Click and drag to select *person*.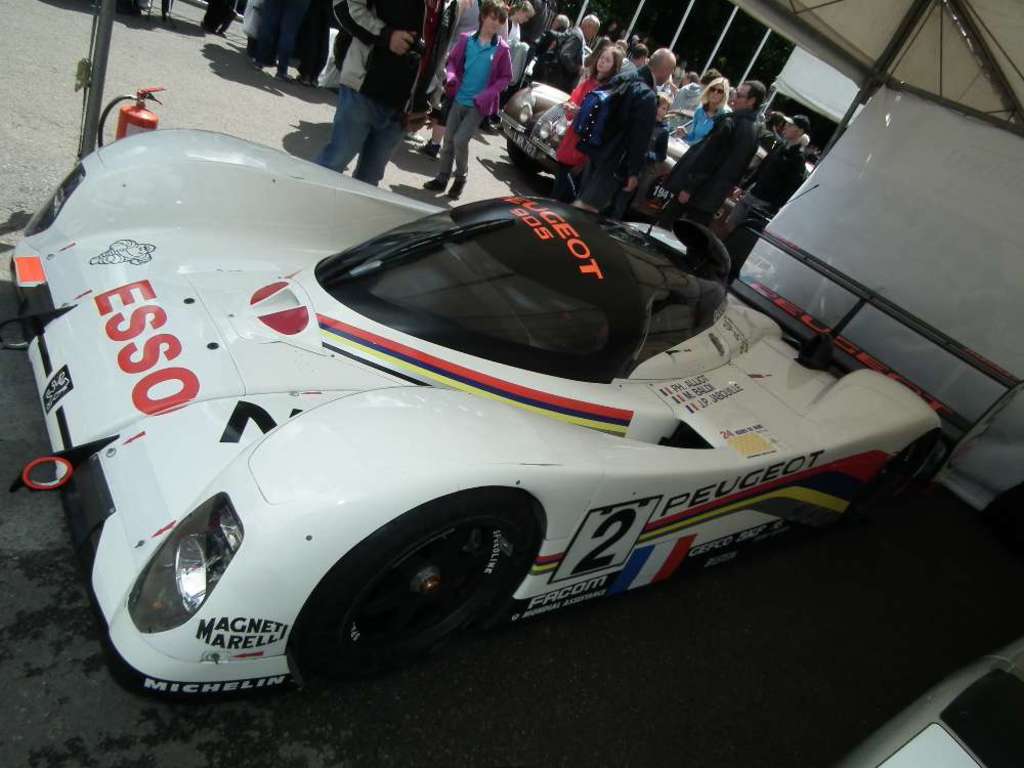
Selection: select_region(318, 0, 467, 197).
